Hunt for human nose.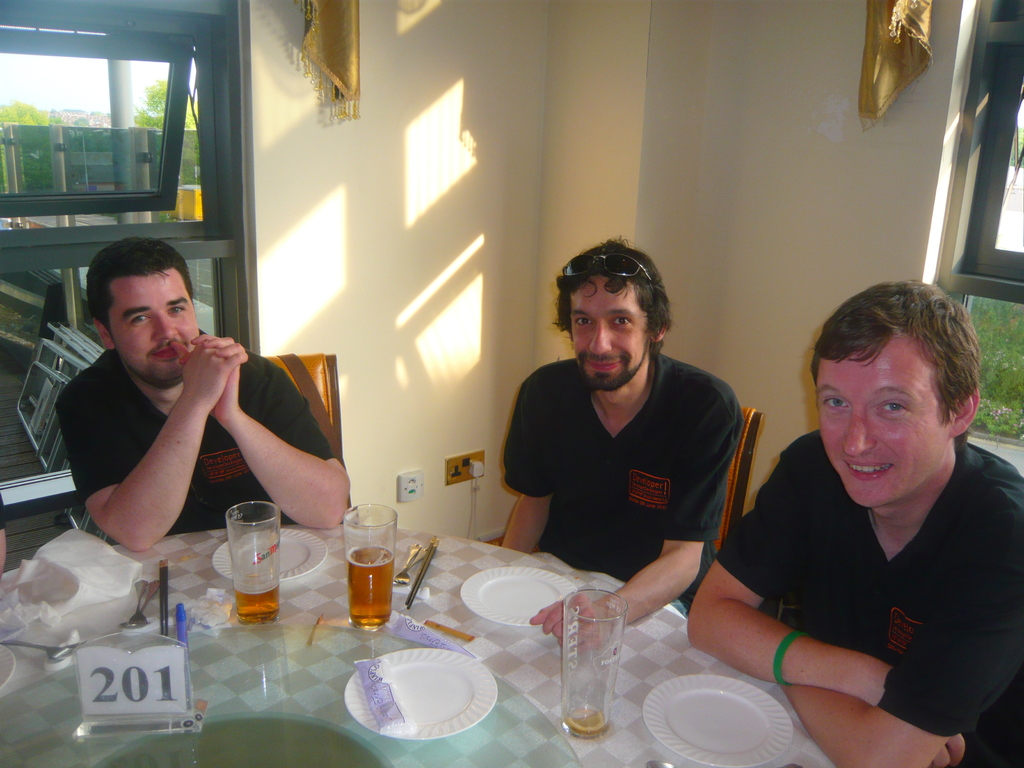
Hunted down at locate(156, 312, 175, 342).
